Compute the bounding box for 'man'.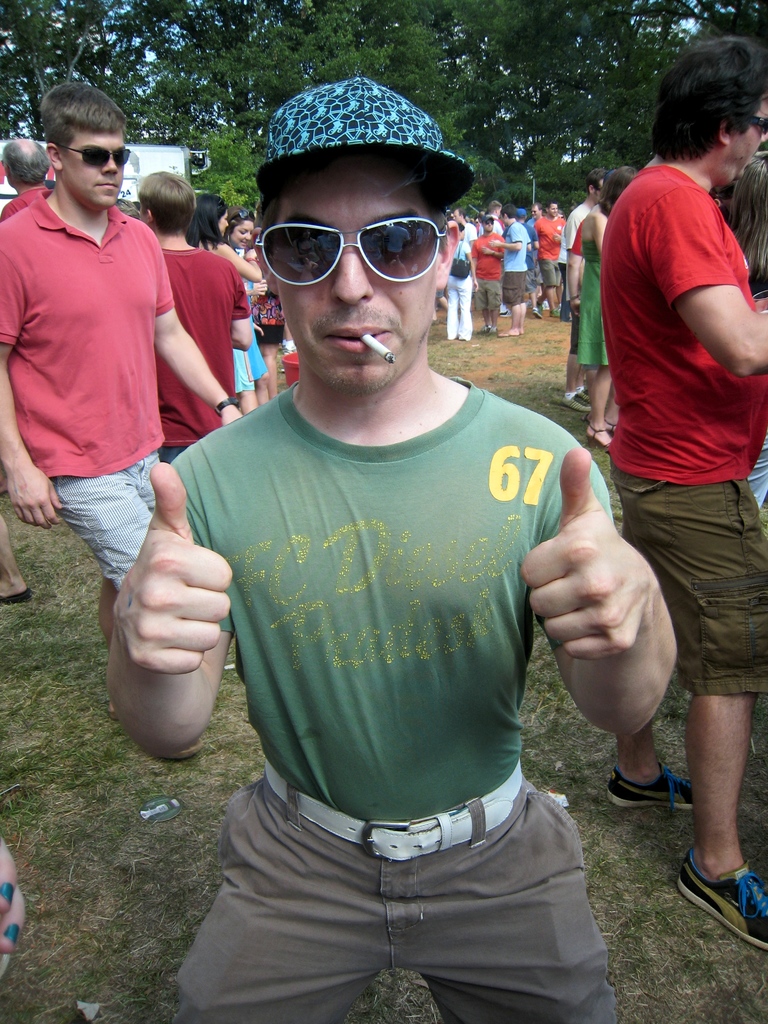
rect(600, 37, 767, 959).
